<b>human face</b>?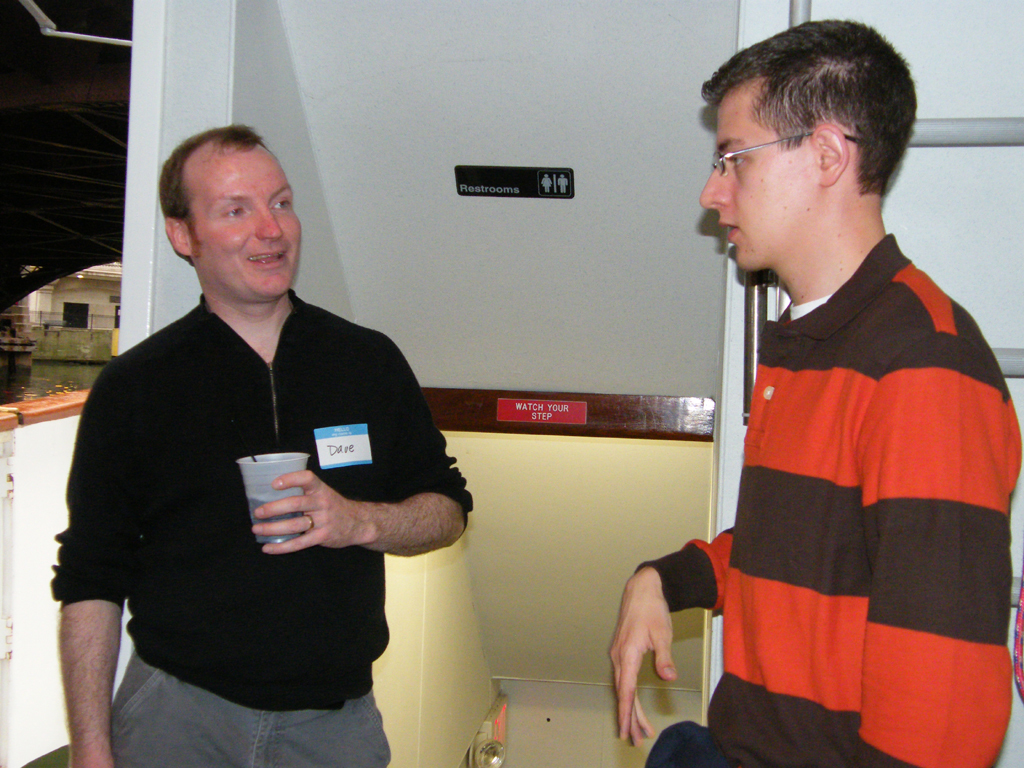
699 78 823 277
